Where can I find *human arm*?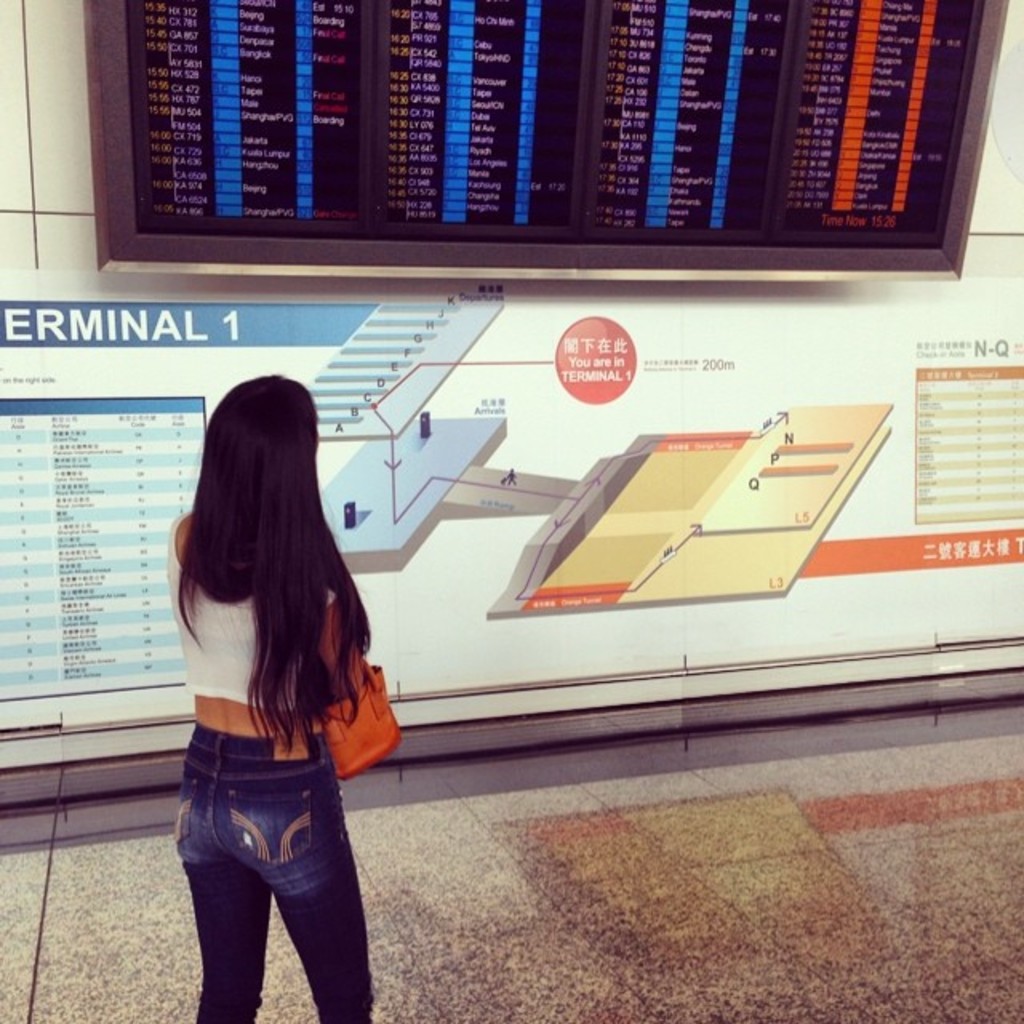
You can find it at left=304, top=573, right=358, bottom=710.
